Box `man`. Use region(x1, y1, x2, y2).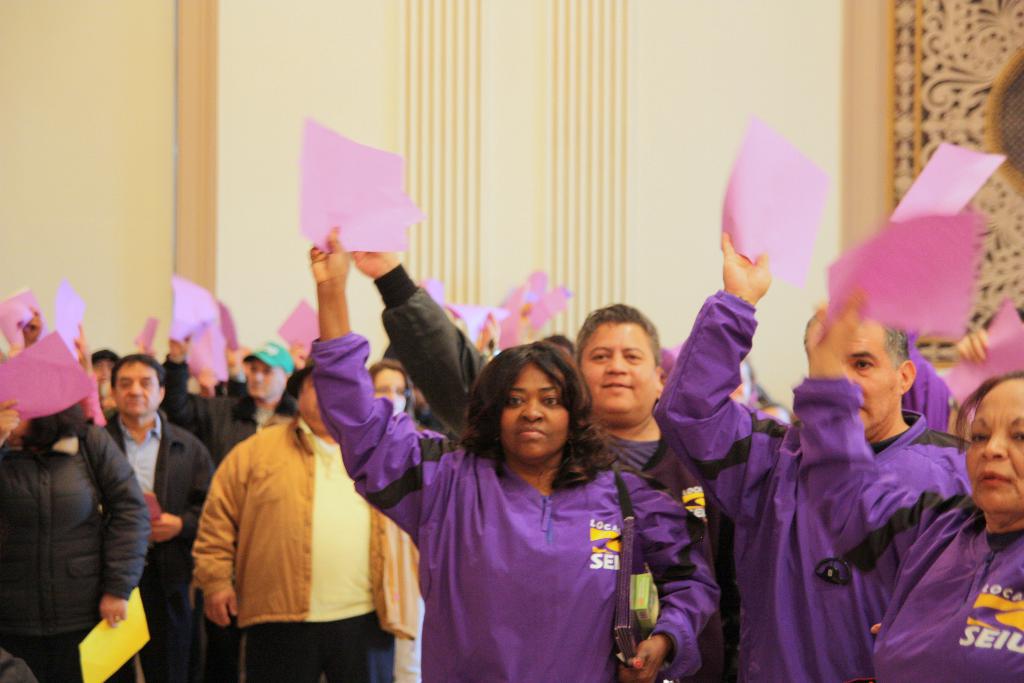
region(358, 240, 734, 682).
